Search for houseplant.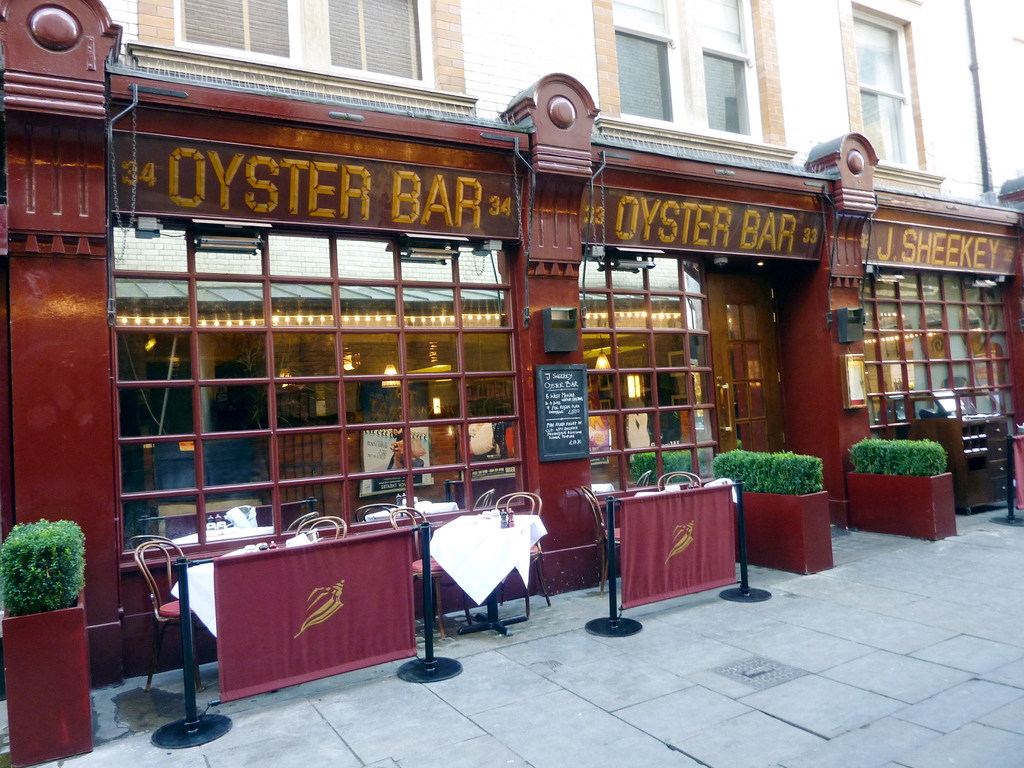
Found at 712,442,829,580.
